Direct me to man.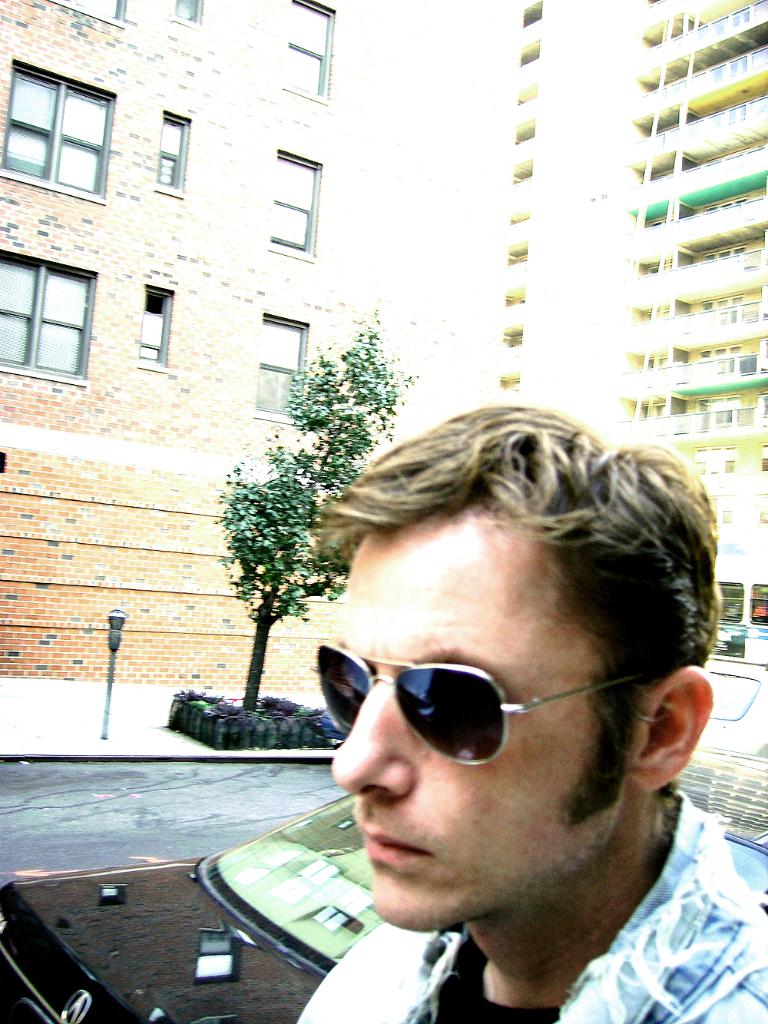
Direction: 187,390,767,1023.
